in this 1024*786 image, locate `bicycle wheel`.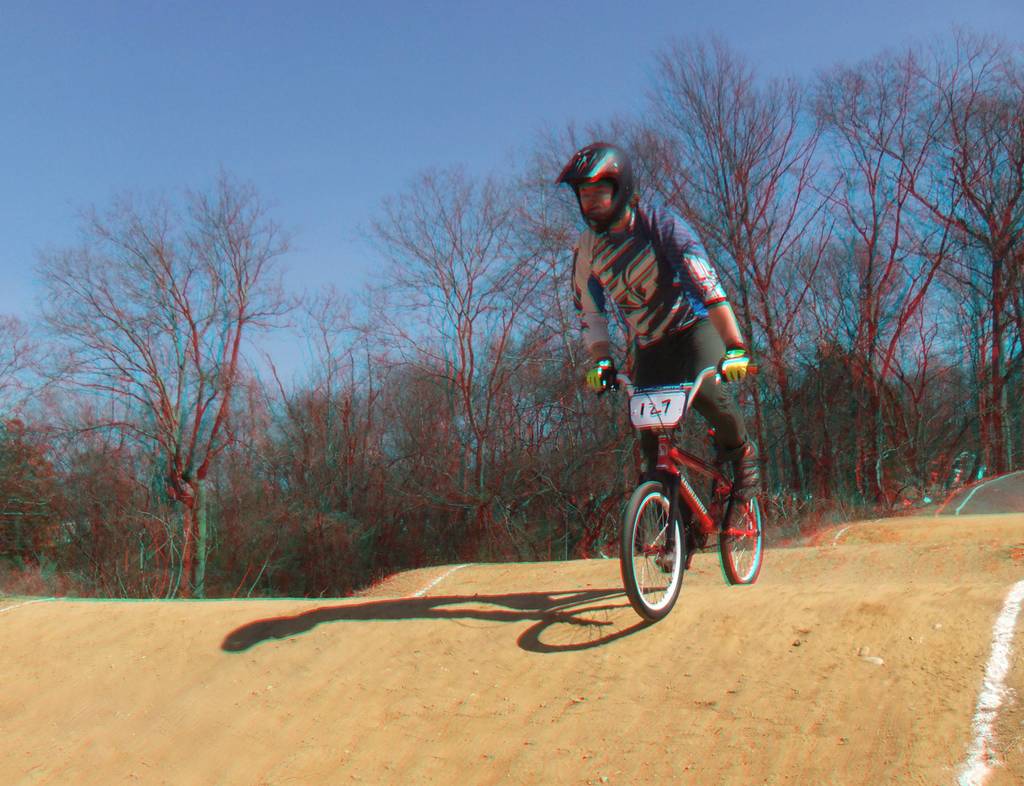
Bounding box: 720,494,760,586.
